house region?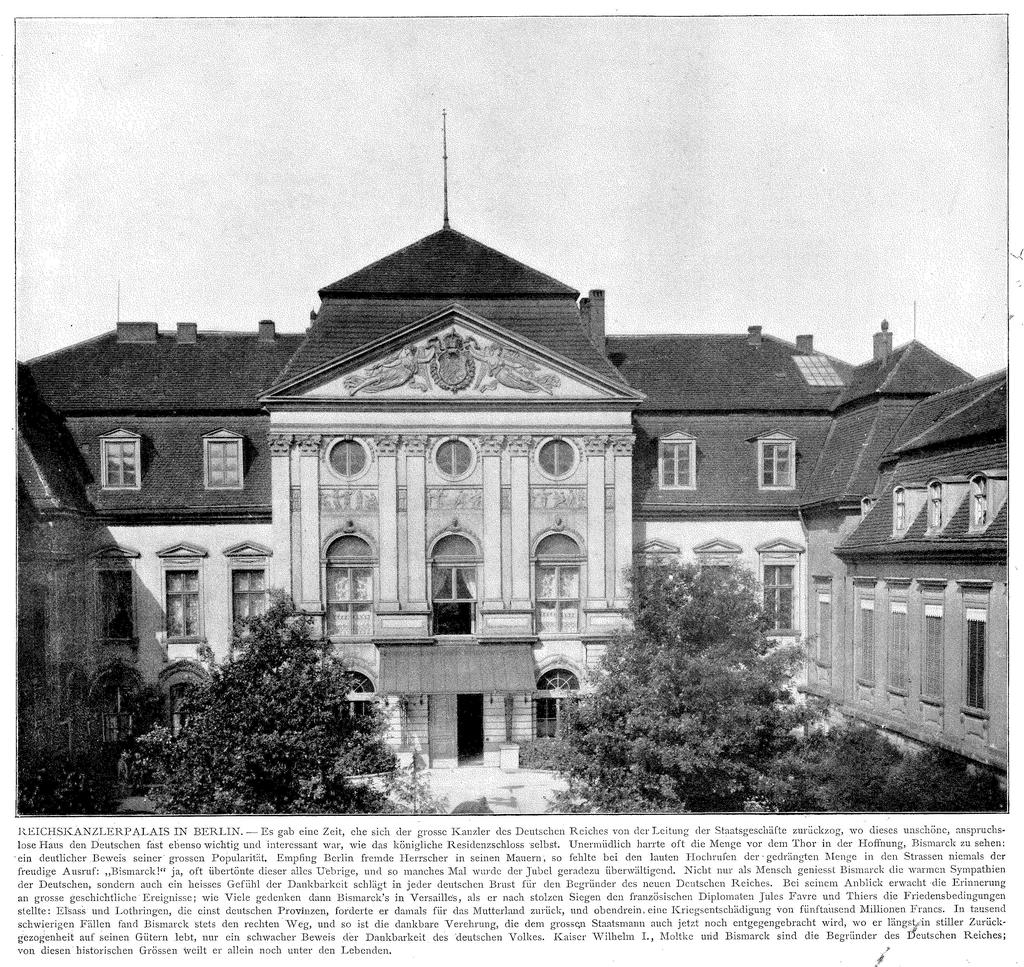
Rect(15, 217, 1012, 793)
